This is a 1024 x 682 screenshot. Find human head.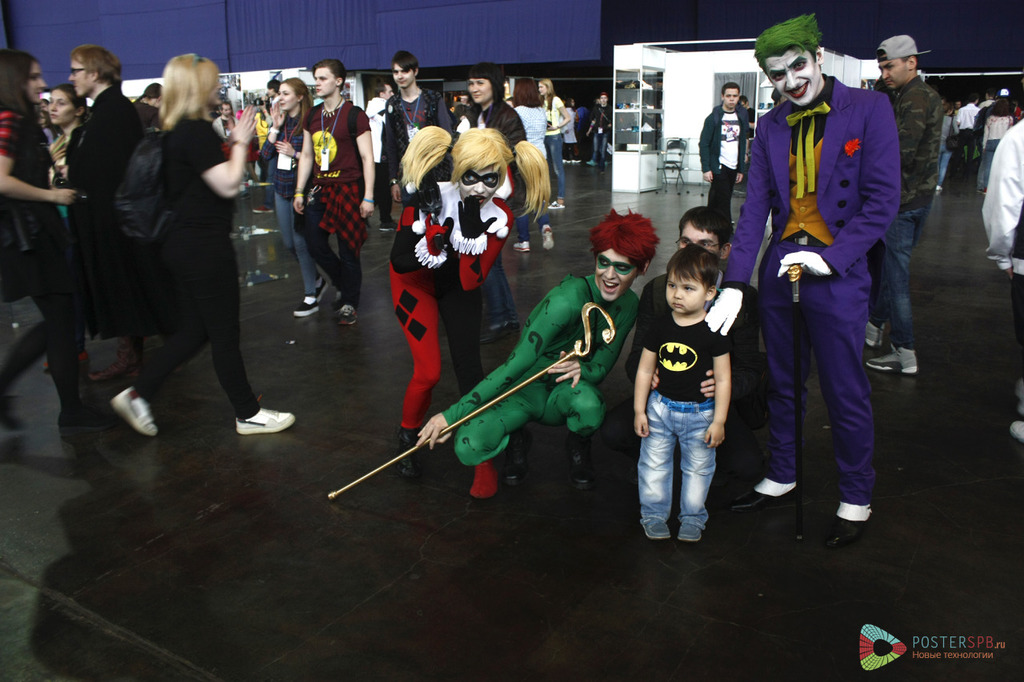
Bounding box: 159 53 224 114.
